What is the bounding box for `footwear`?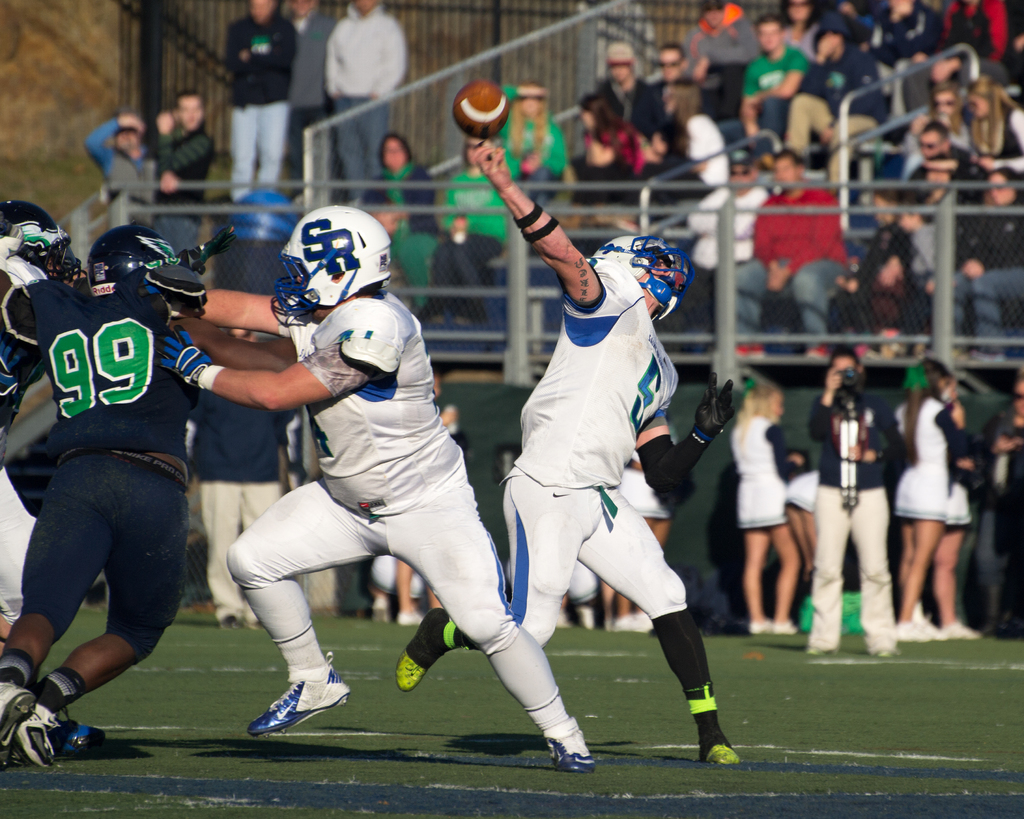
detection(9, 713, 51, 764).
